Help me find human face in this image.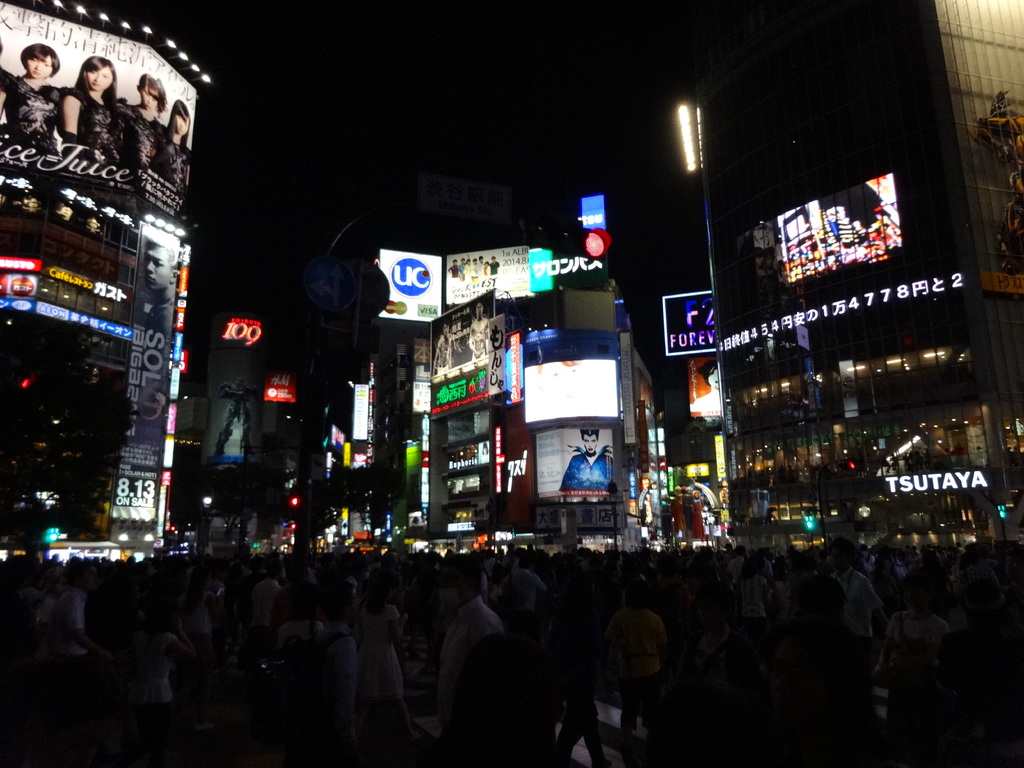
Found it: region(174, 116, 190, 132).
